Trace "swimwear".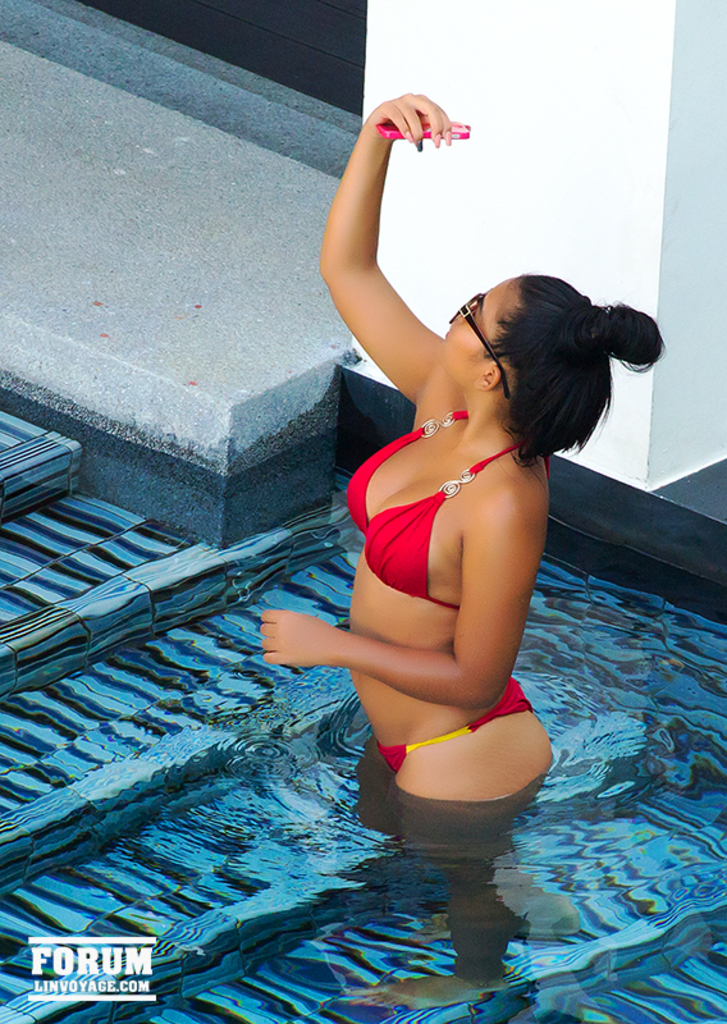
Traced to [left=379, top=678, right=534, bottom=773].
